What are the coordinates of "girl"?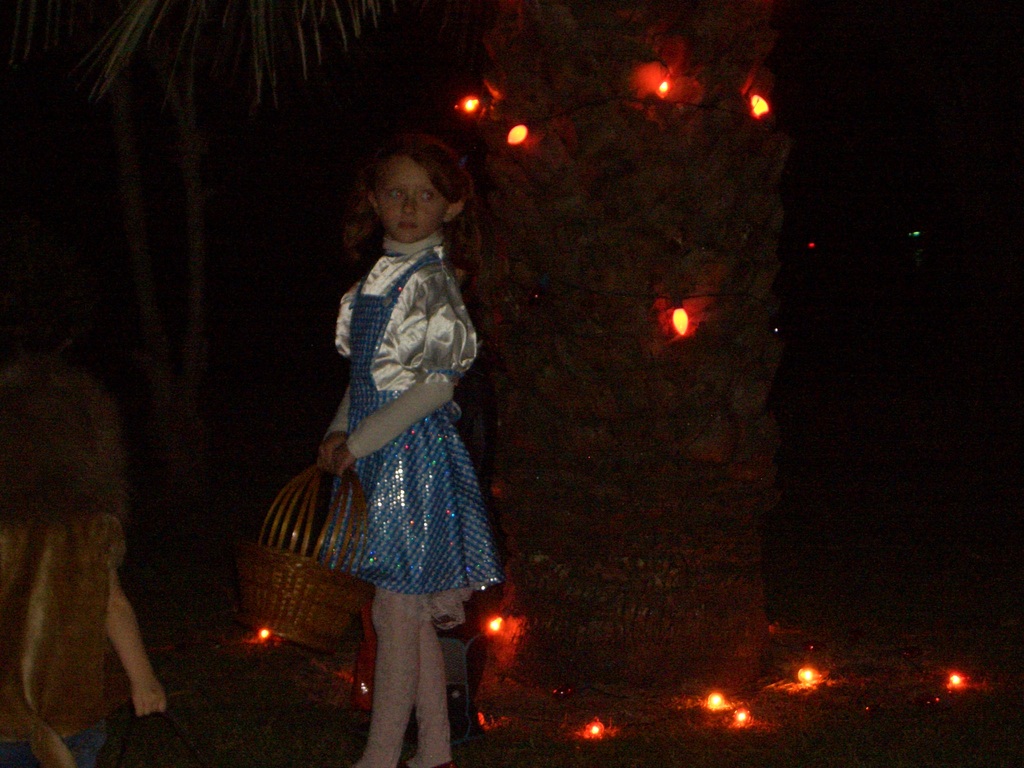
<box>321,132,501,767</box>.
